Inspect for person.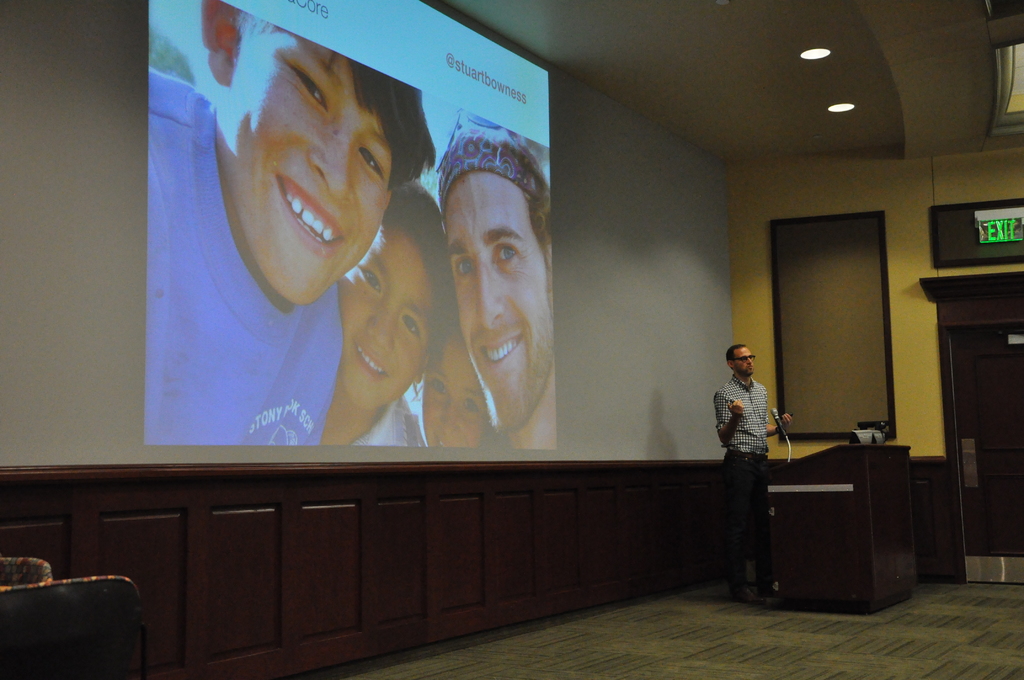
Inspection: x1=145, y1=0, x2=438, y2=446.
